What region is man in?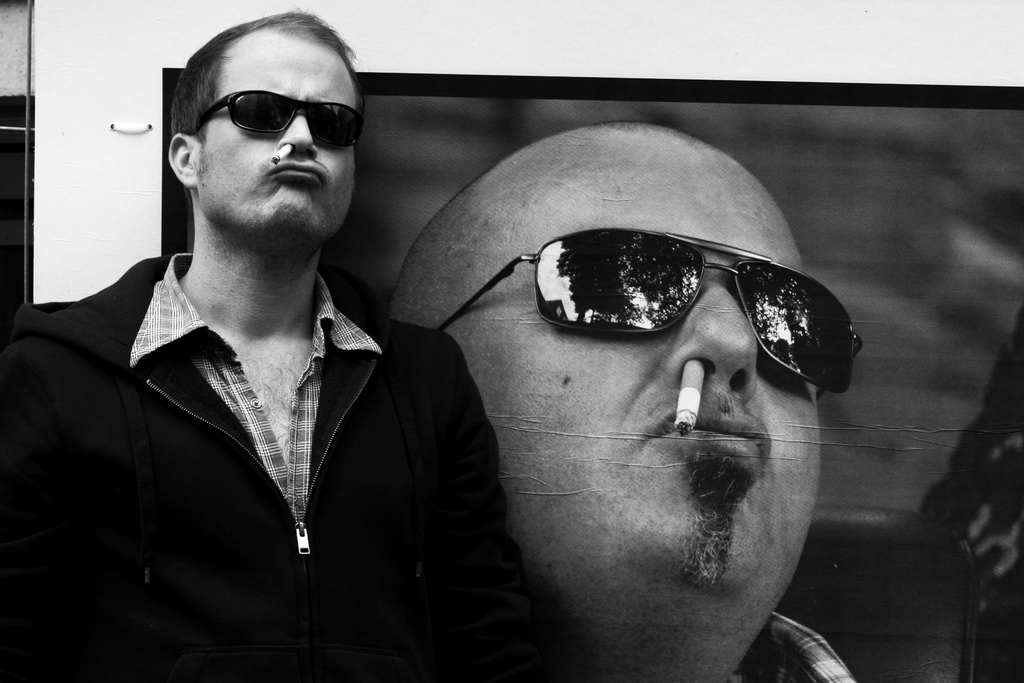
x1=387, y1=121, x2=859, y2=682.
